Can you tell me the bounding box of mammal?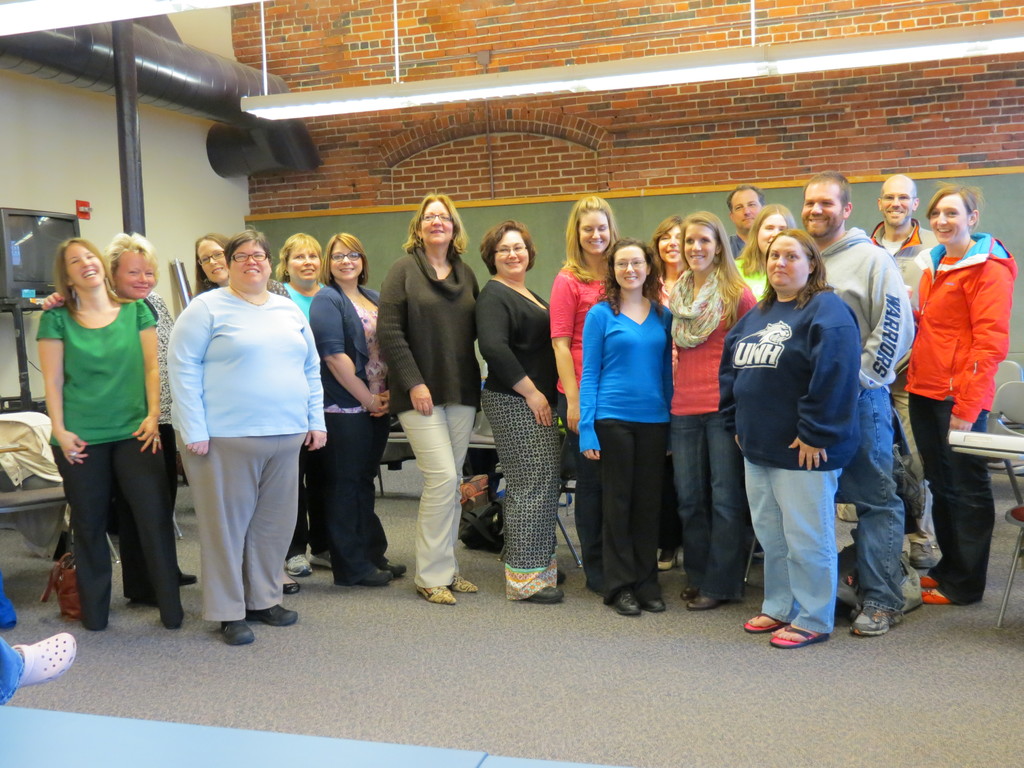
rect(193, 233, 298, 595).
